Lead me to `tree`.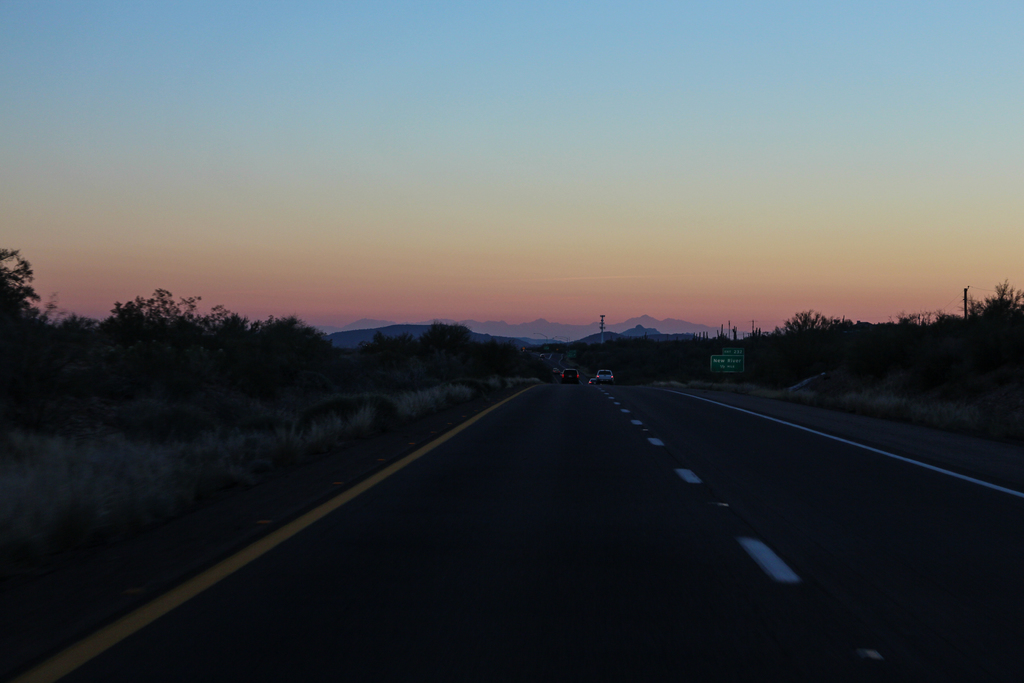
Lead to box(372, 320, 504, 383).
